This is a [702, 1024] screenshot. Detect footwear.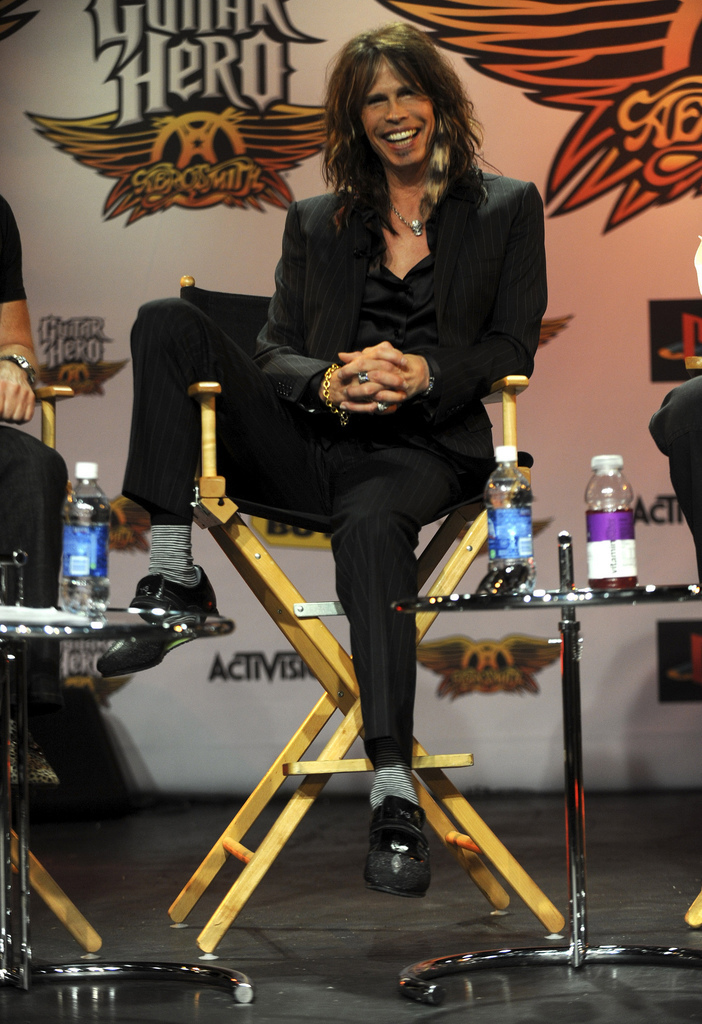
[x1=96, y1=570, x2=218, y2=676].
